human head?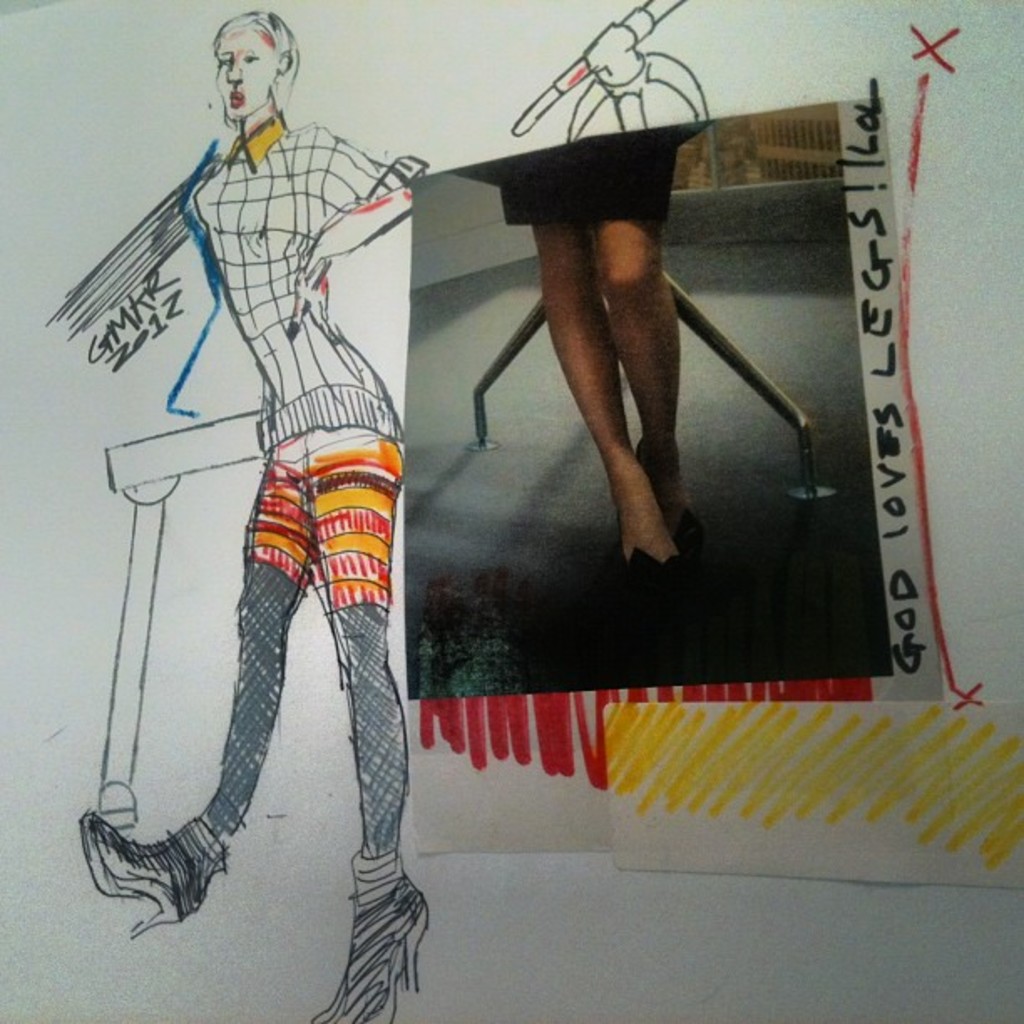
rect(212, 10, 305, 122)
